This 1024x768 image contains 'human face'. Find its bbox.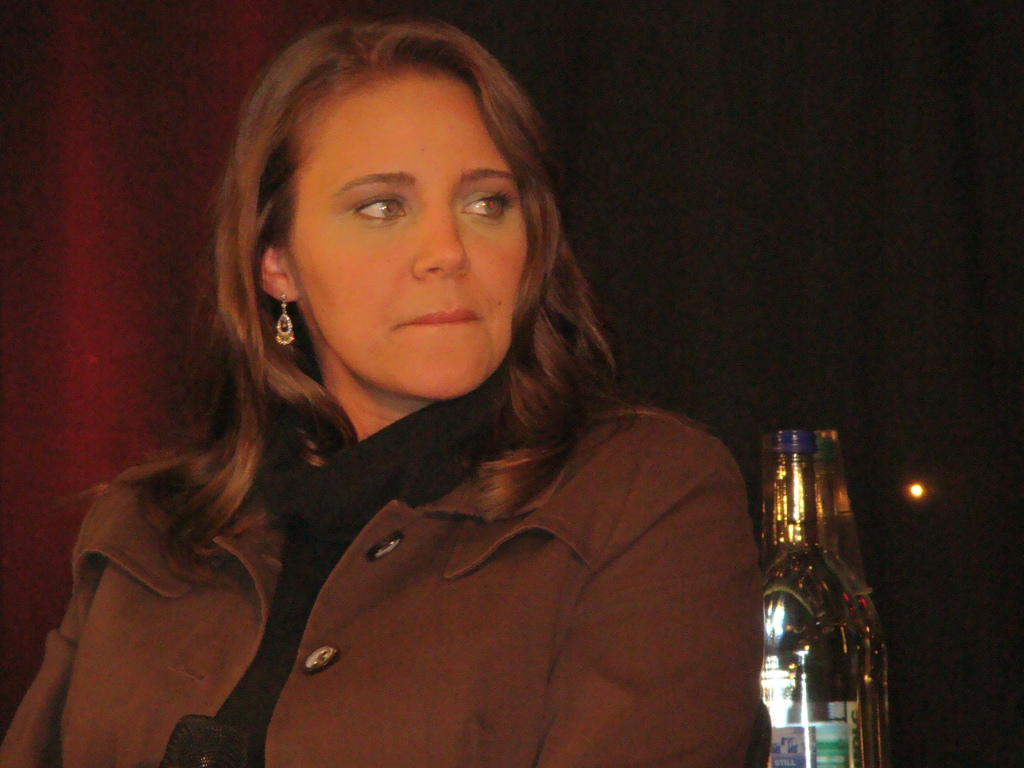
<bbox>285, 67, 529, 403</bbox>.
